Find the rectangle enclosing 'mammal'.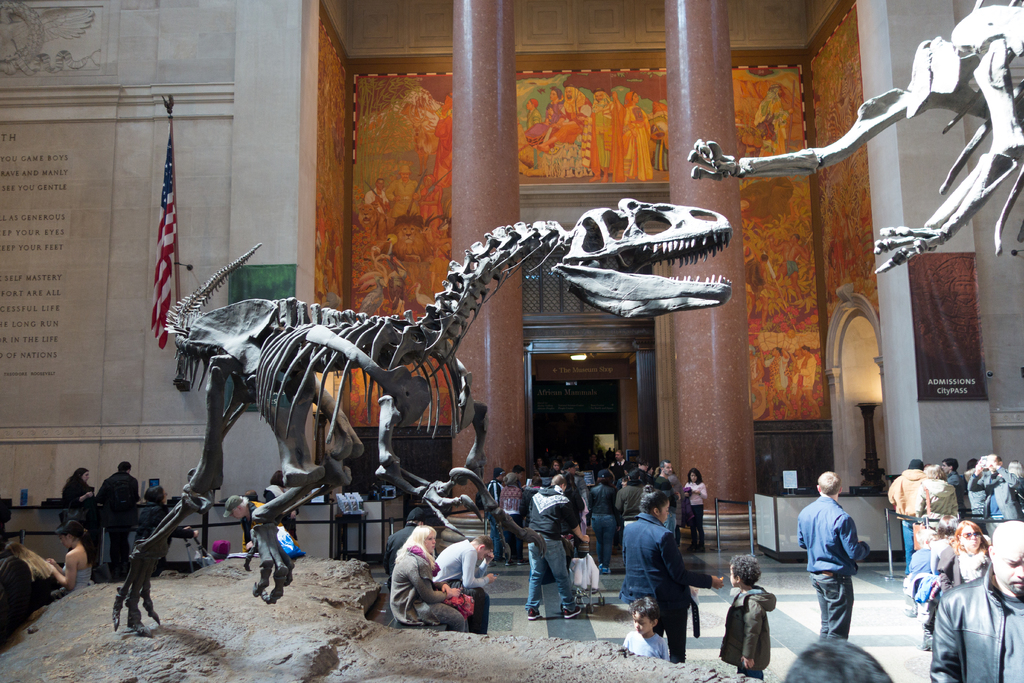
<box>264,468,300,536</box>.
